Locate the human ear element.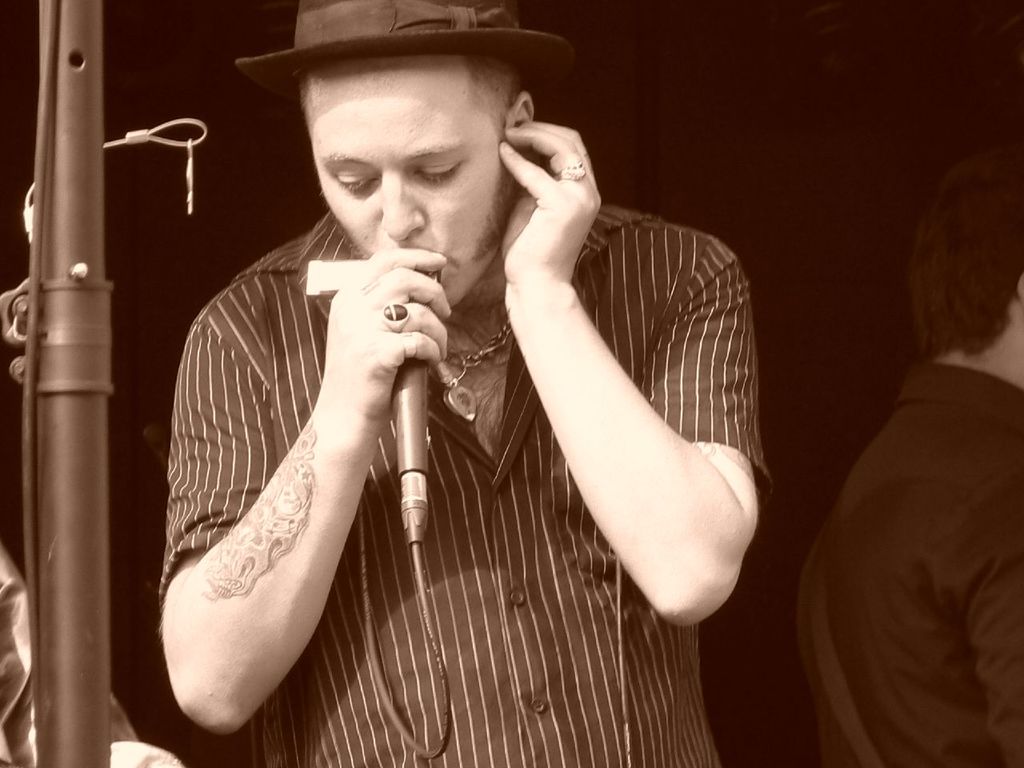
Element bbox: Rect(1018, 276, 1023, 304).
